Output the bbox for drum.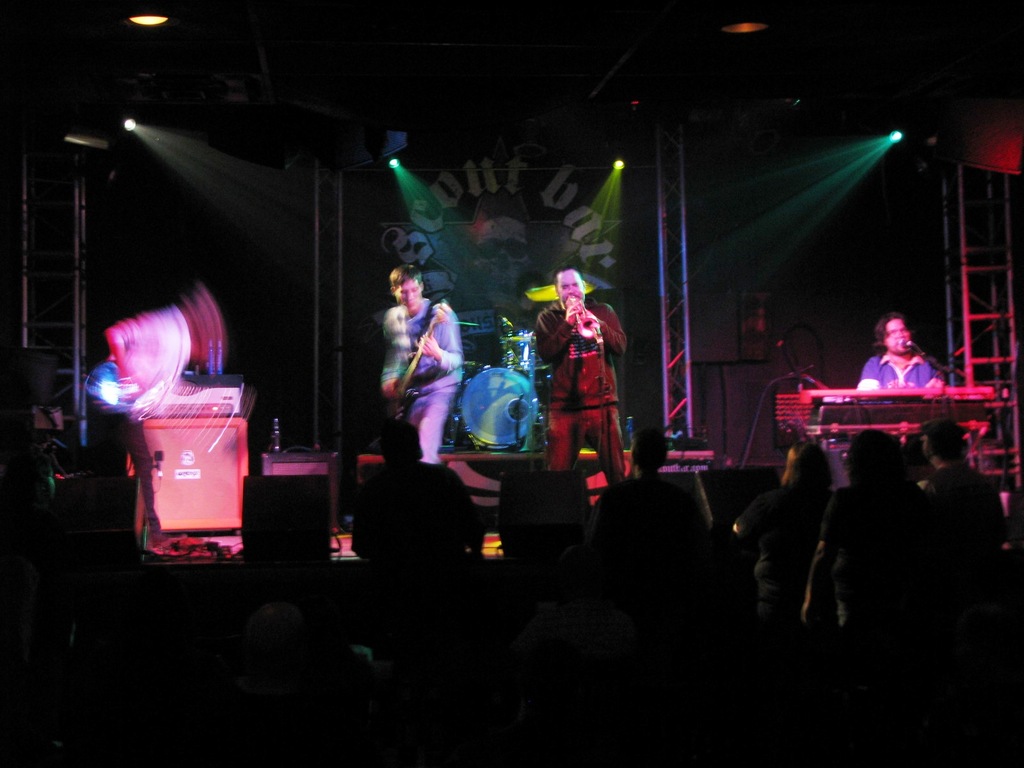
select_region(454, 360, 538, 451).
